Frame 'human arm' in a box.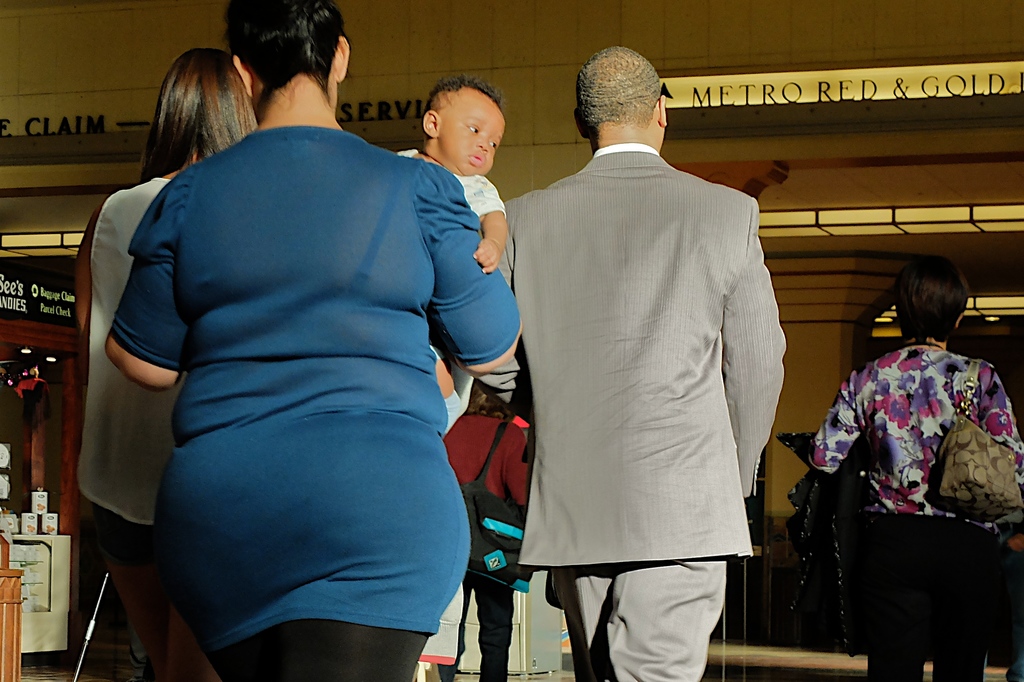
(x1=408, y1=161, x2=527, y2=373).
